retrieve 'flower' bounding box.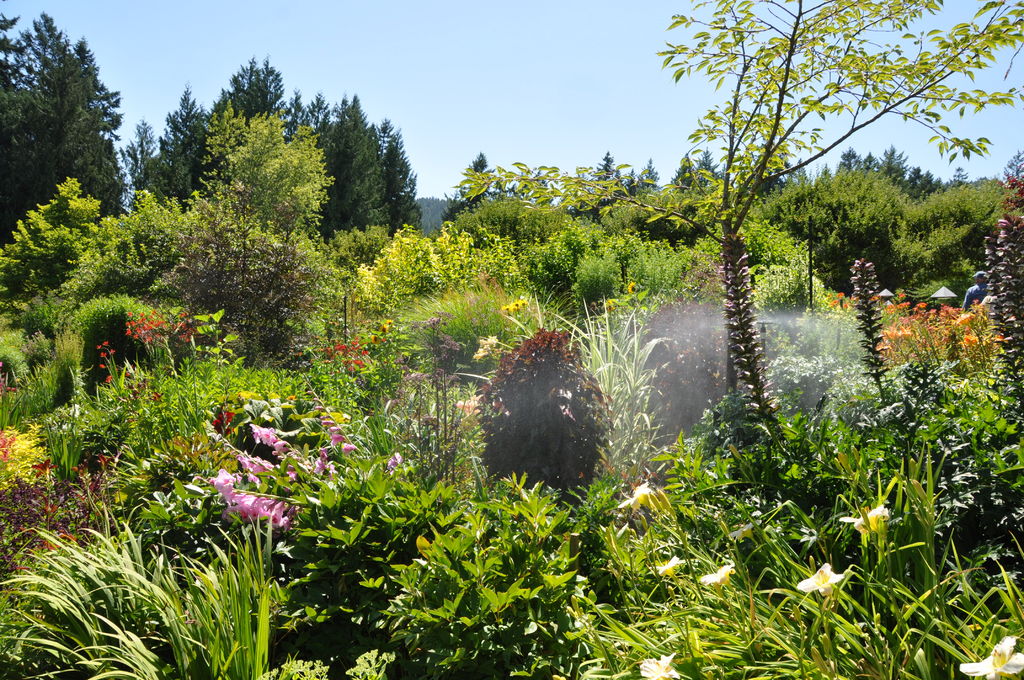
Bounding box: box=[797, 558, 838, 597].
